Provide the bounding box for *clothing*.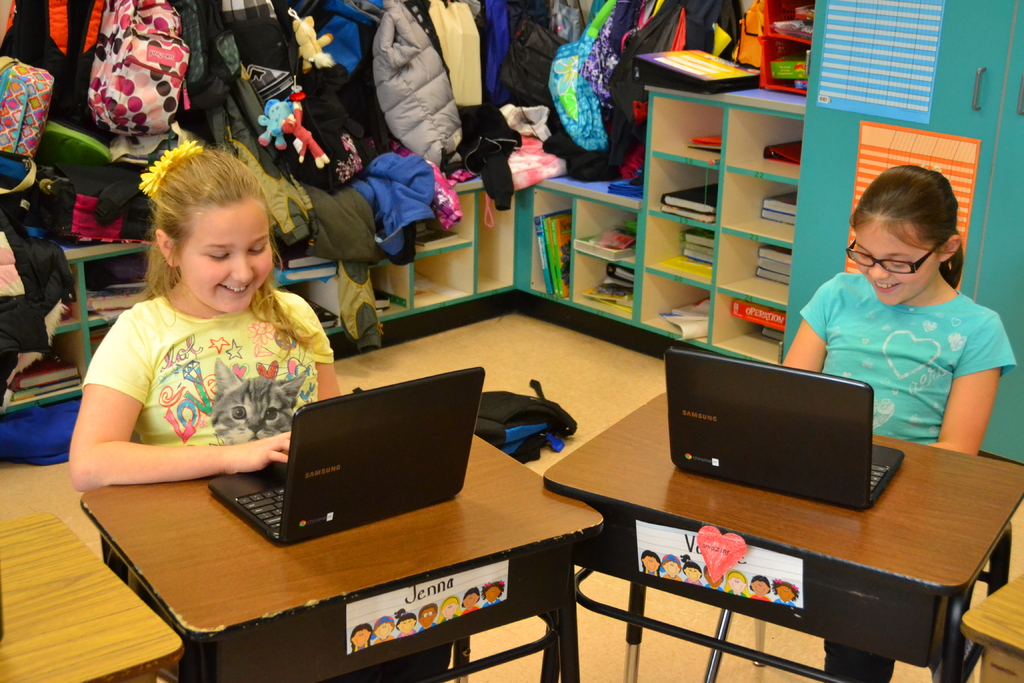
<bbox>72, 281, 359, 466</bbox>.
